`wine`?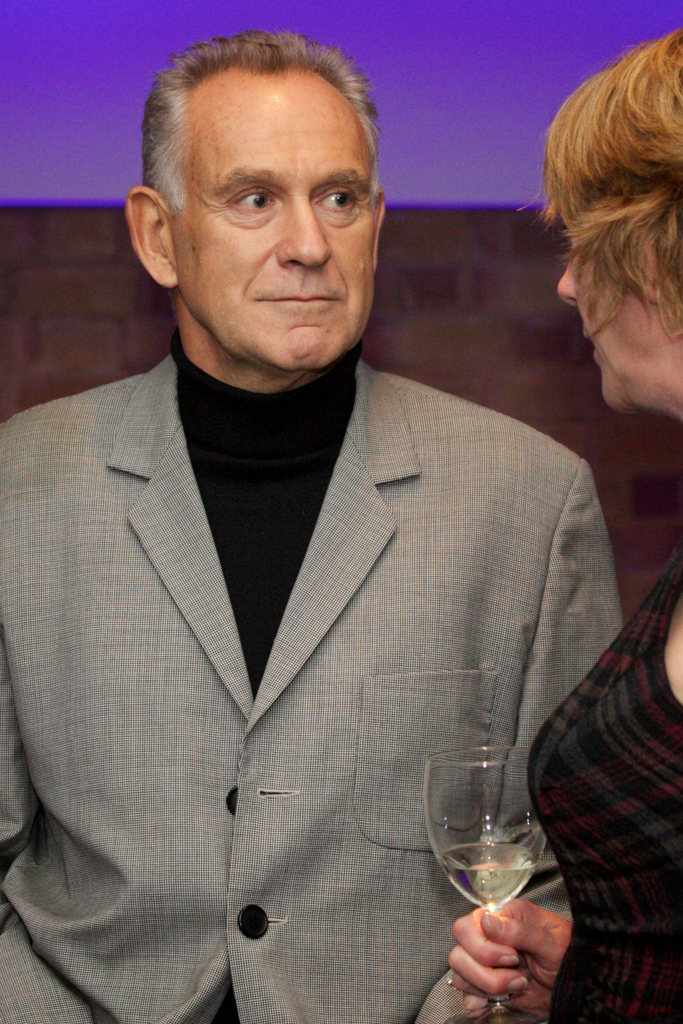
left=428, top=756, right=552, bottom=961
